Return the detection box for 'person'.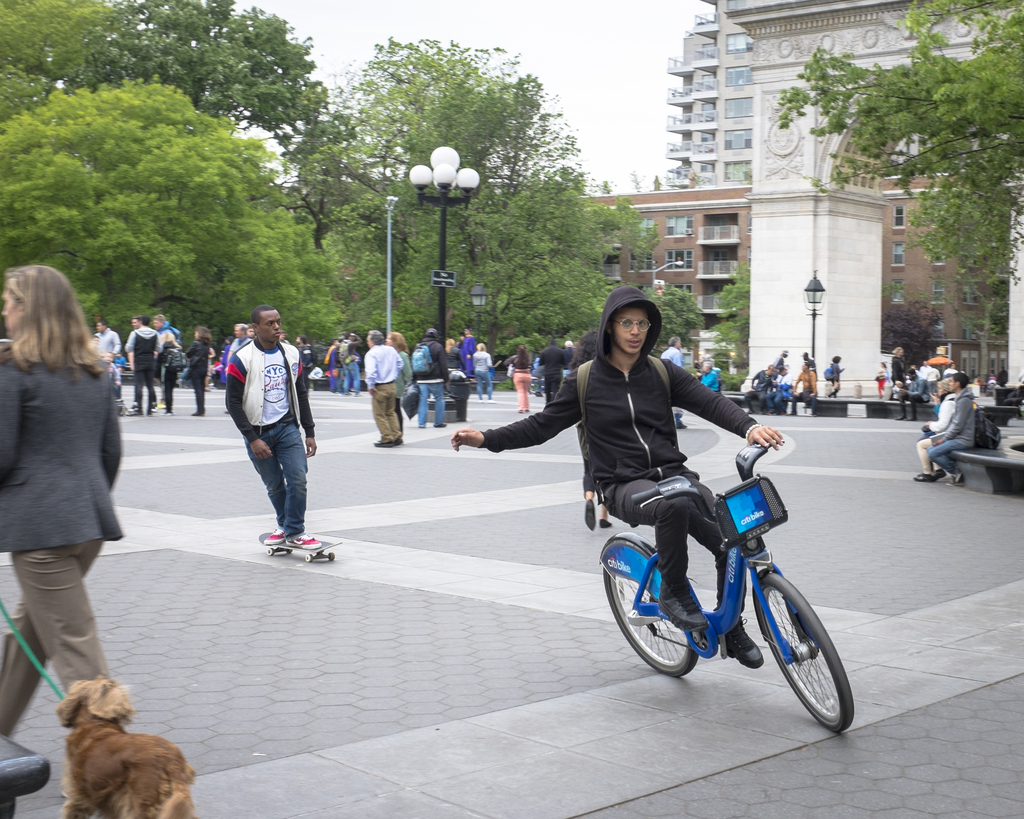
{"left": 819, "top": 349, "right": 836, "bottom": 398}.
